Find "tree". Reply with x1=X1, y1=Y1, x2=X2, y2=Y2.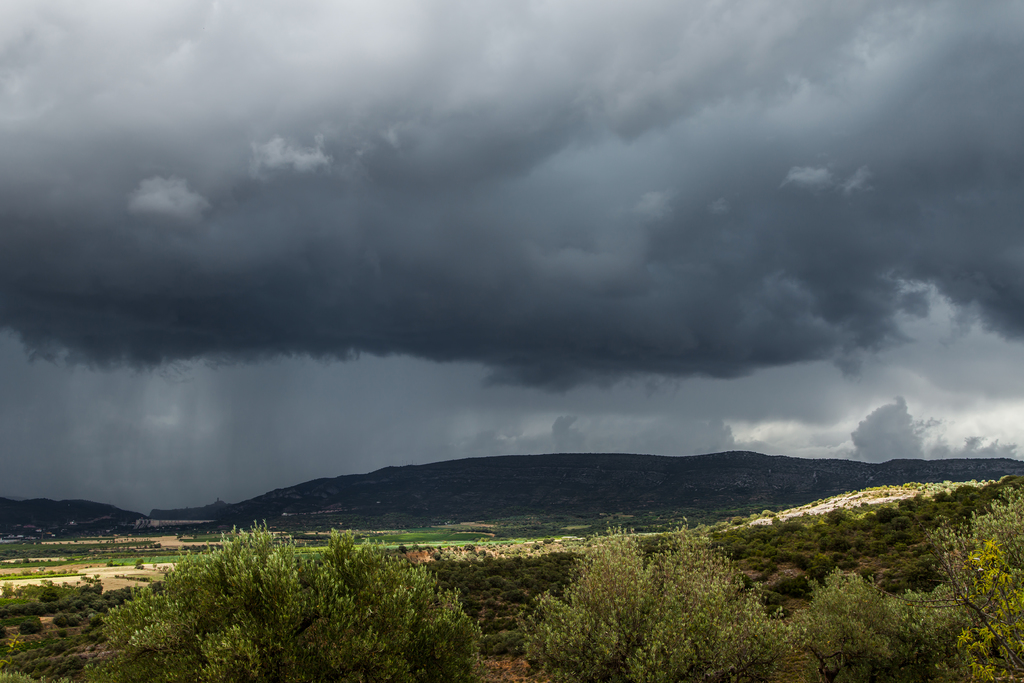
x1=795, y1=483, x2=1023, y2=682.
